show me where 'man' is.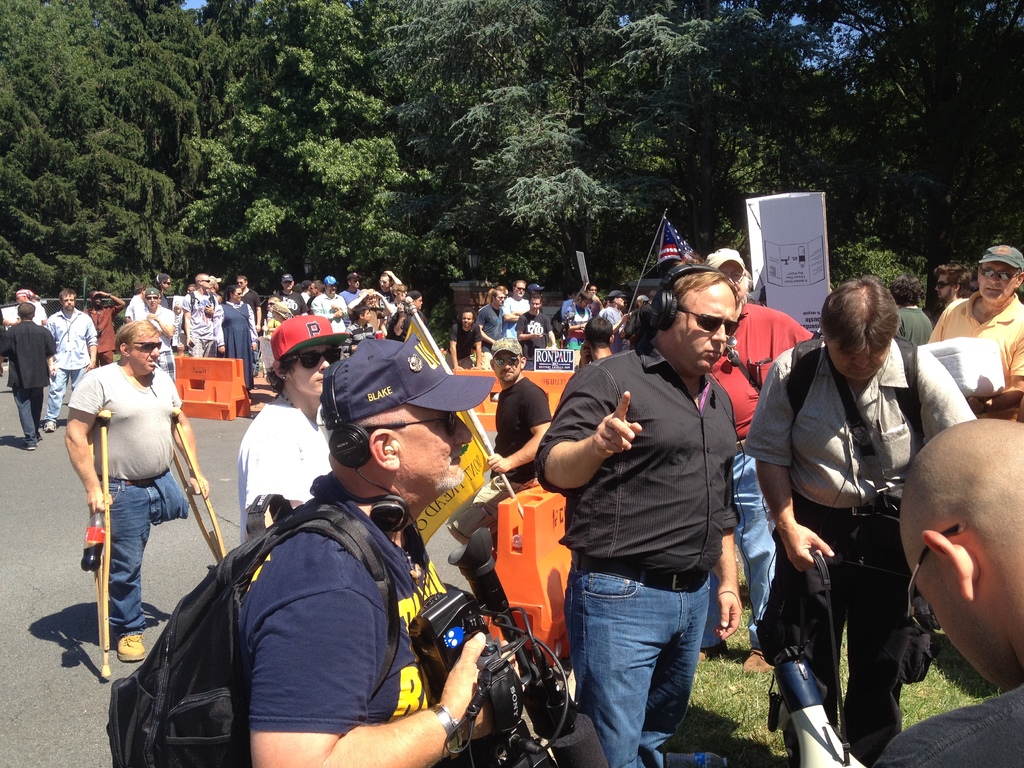
'man' is at detection(505, 278, 535, 332).
